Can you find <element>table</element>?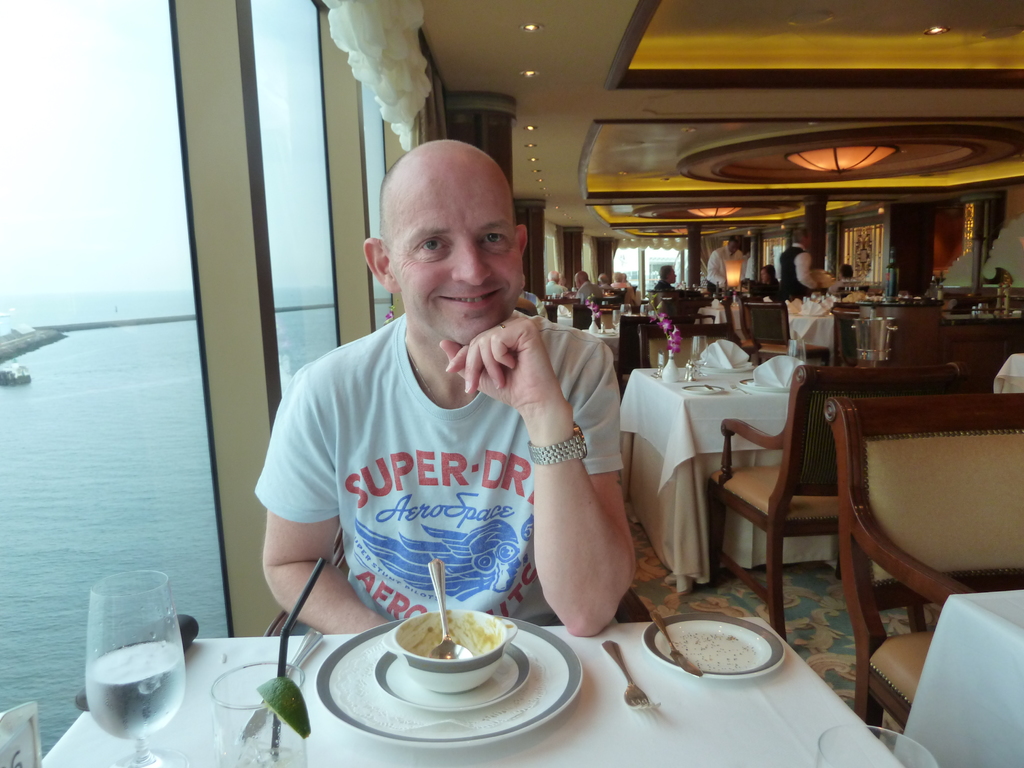
Yes, bounding box: <box>540,311,676,385</box>.
